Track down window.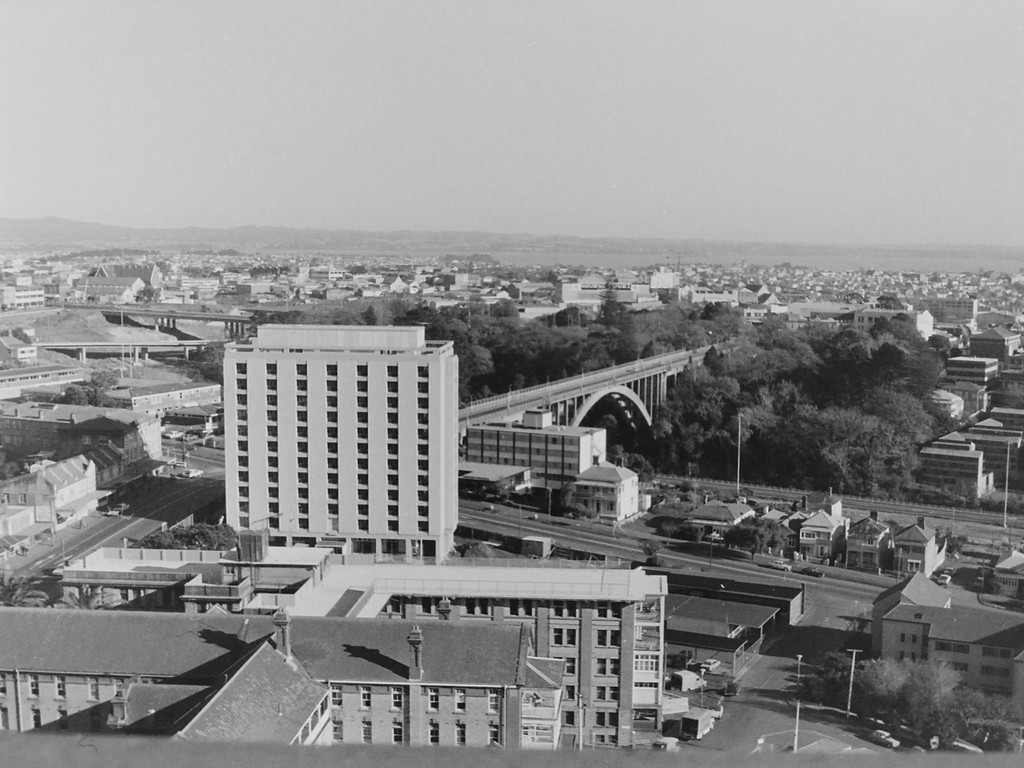
Tracked to Rect(417, 383, 429, 396).
